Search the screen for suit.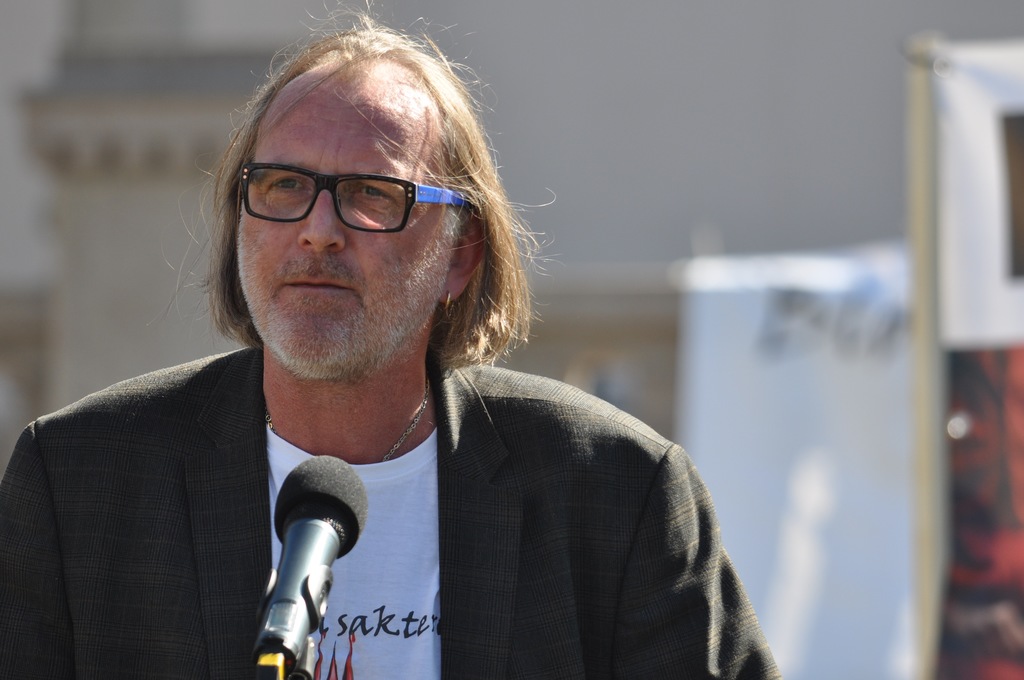
Found at 31/322/666/675.
